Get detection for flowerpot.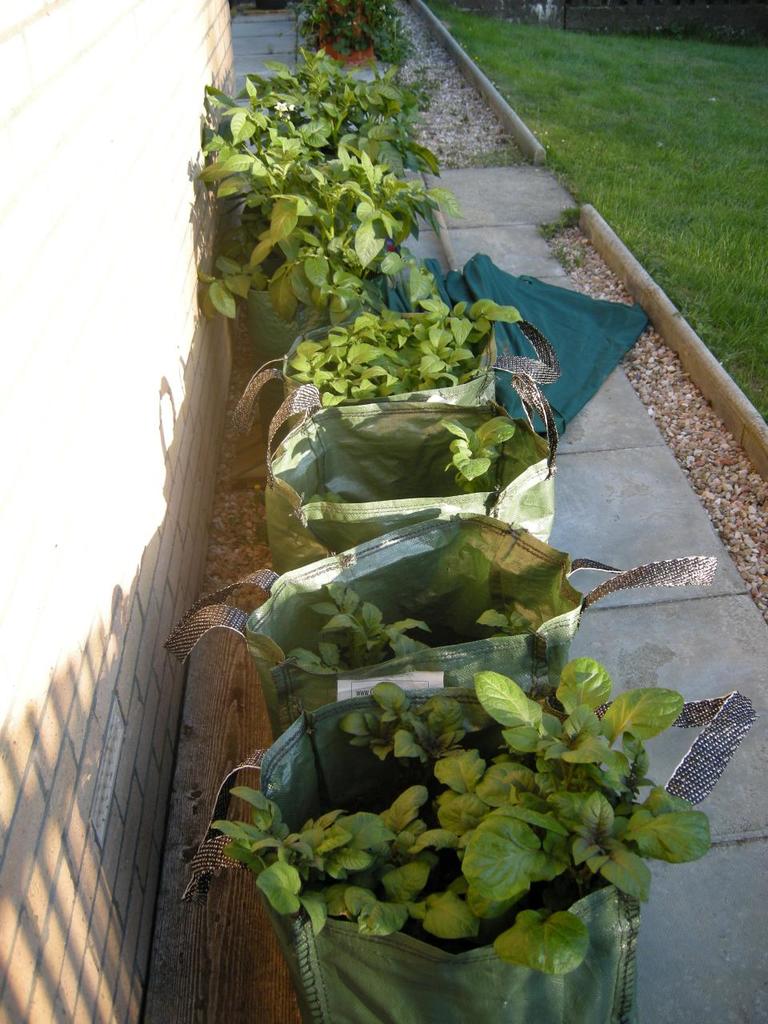
Detection: {"x1": 246, "y1": 275, "x2": 380, "y2": 362}.
